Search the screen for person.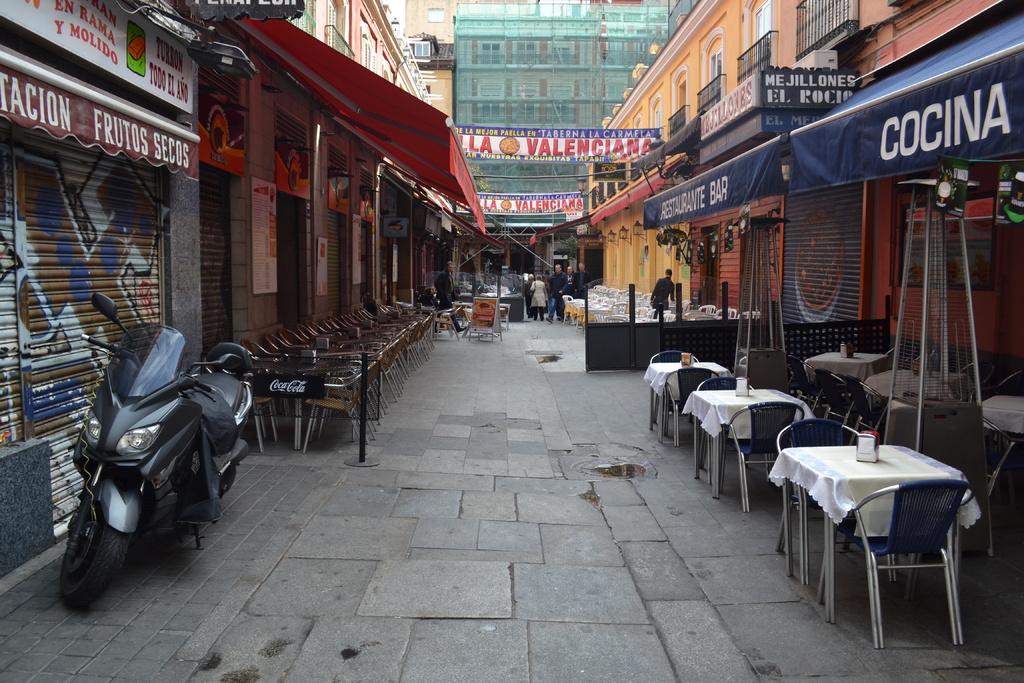
Found at 644/265/678/316.
